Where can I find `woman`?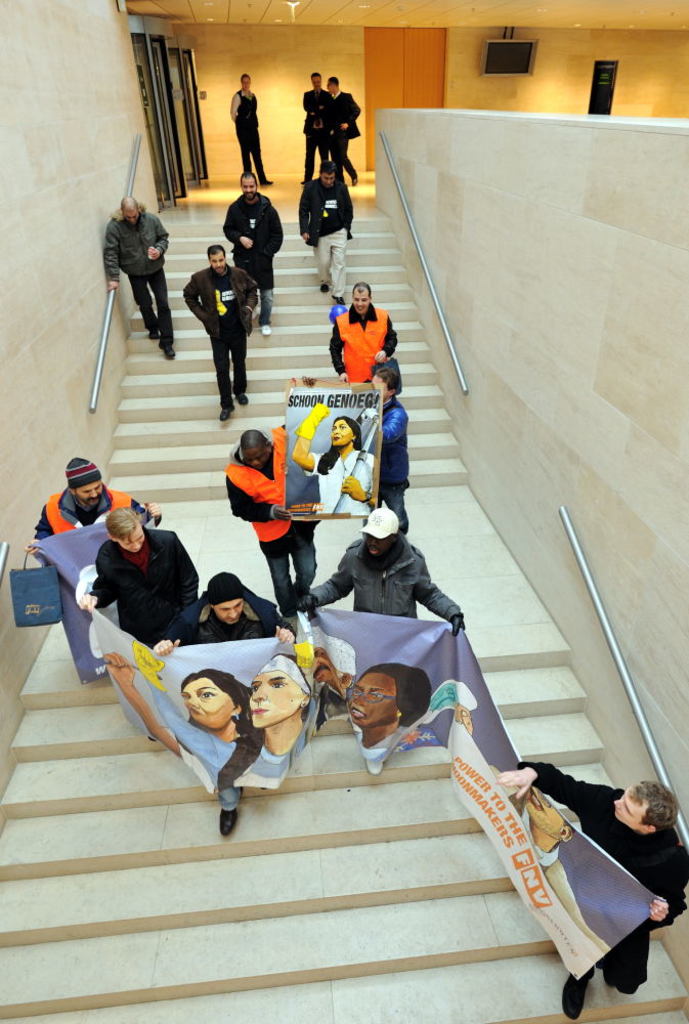
You can find it at [284, 395, 374, 530].
